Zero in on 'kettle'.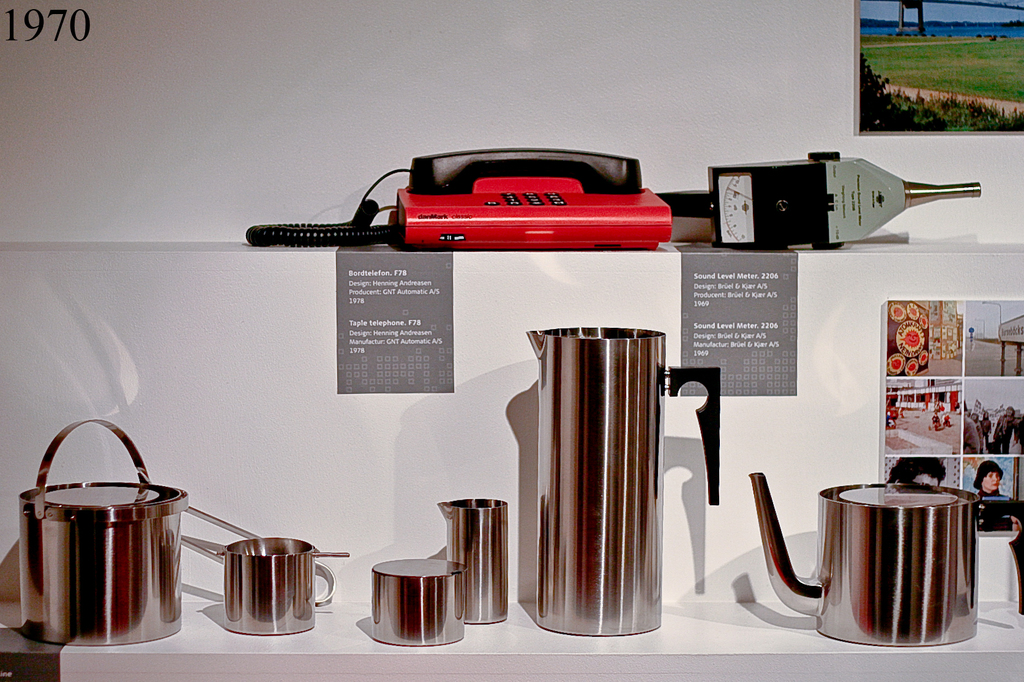
Zeroed in: {"left": 751, "top": 466, "right": 977, "bottom": 661}.
